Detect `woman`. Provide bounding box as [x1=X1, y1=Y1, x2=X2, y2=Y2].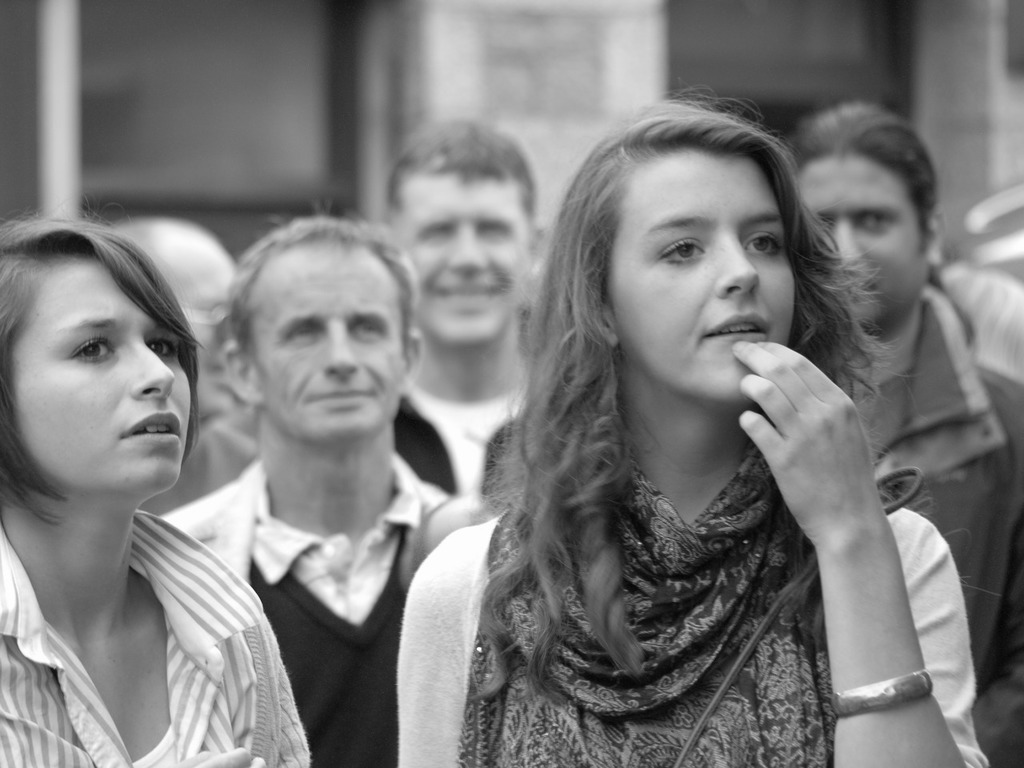
[x1=0, y1=200, x2=316, y2=767].
